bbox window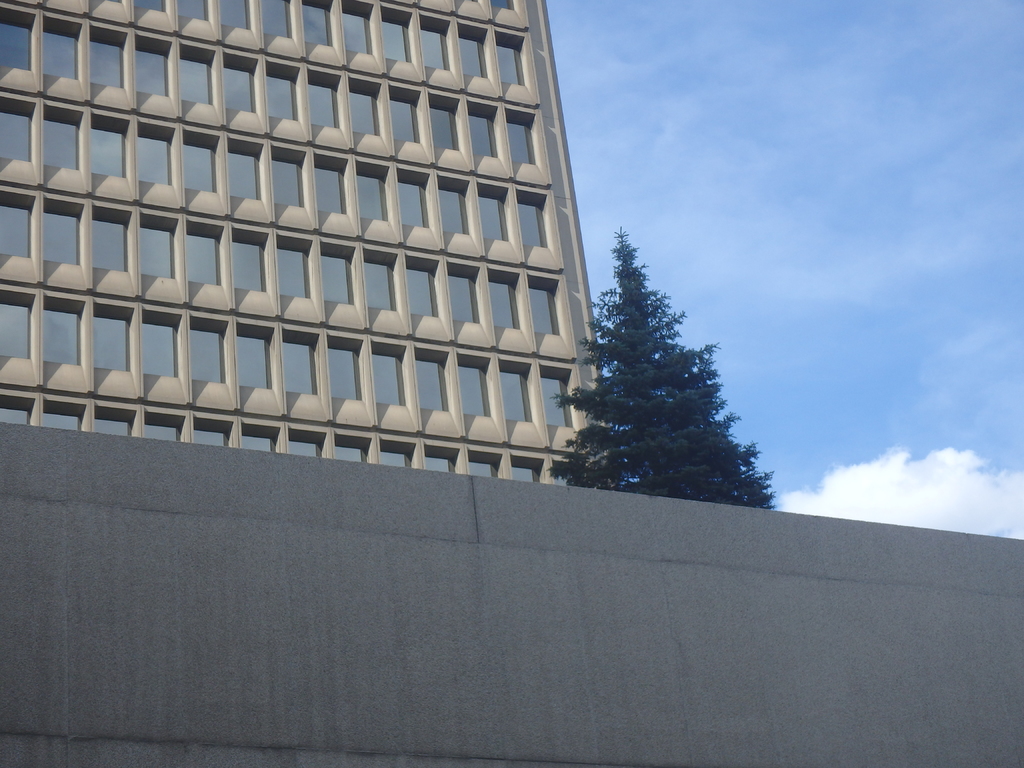
locate(529, 278, 562, 339)
